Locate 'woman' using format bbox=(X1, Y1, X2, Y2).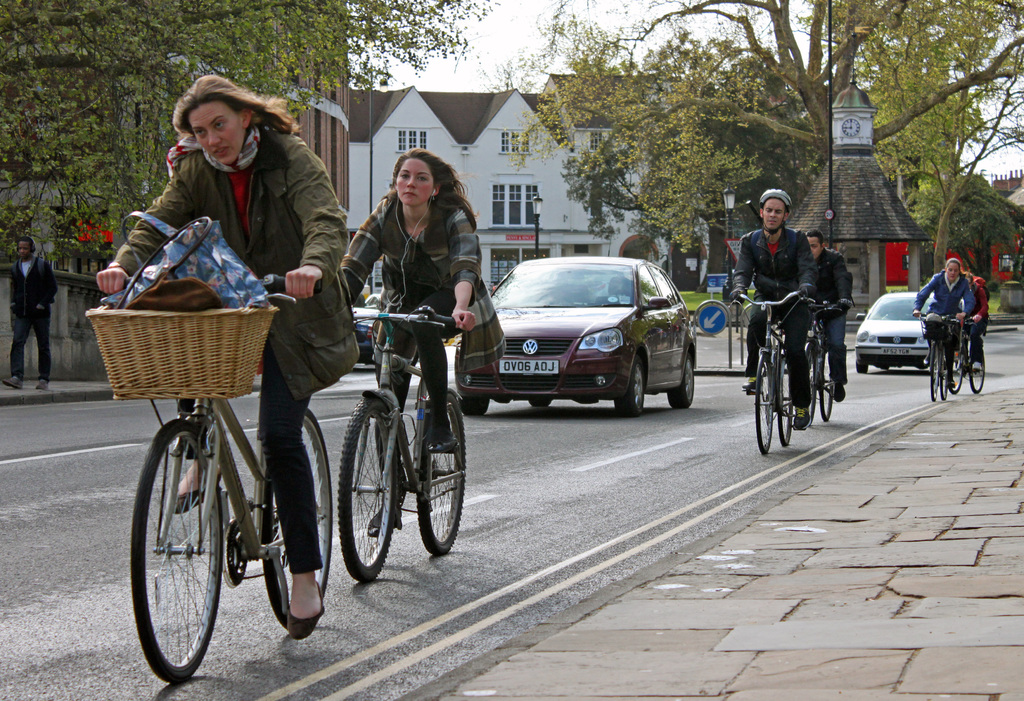
bbox=(959, 270, 990, 367).
